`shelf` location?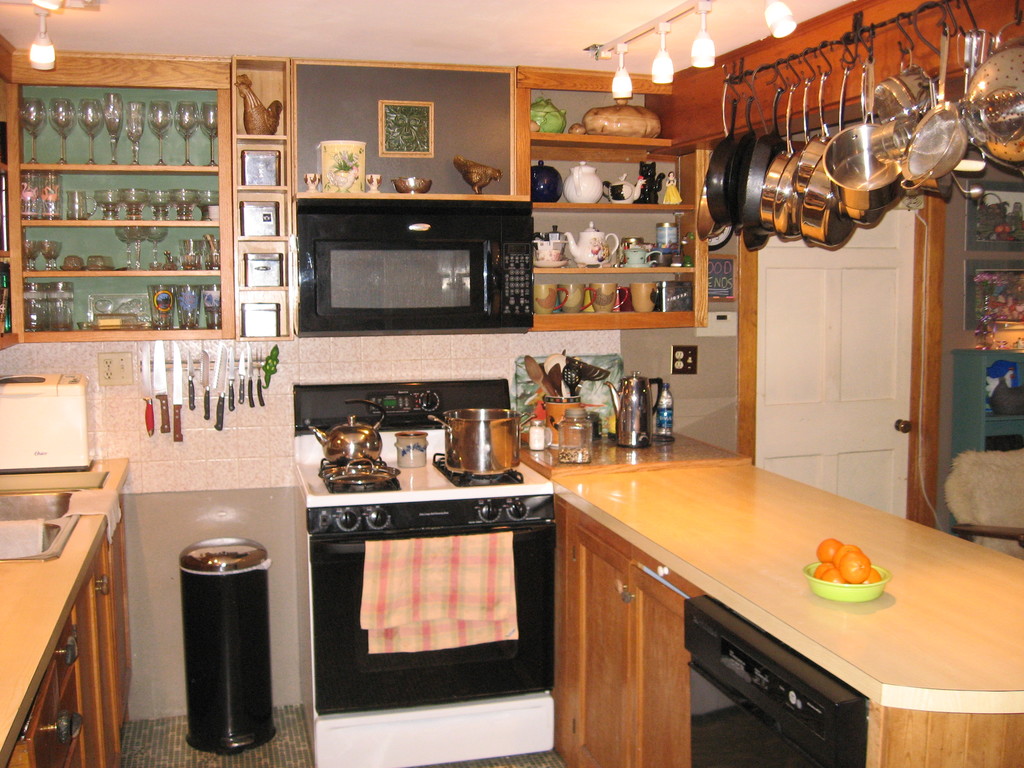
detection(0, 170, 232, 214)
